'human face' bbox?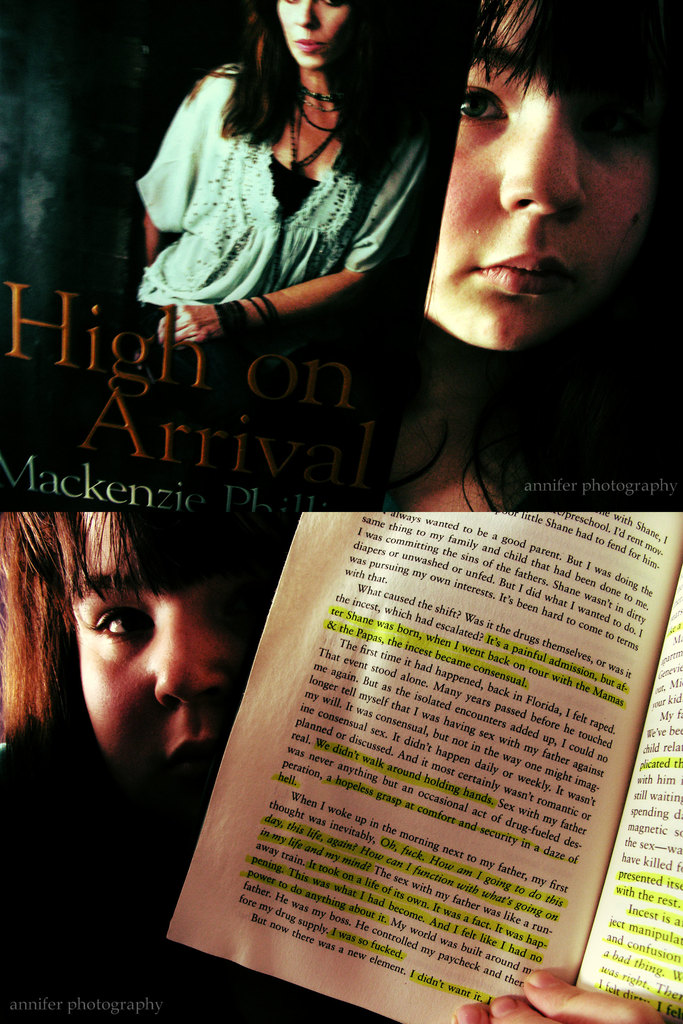
(left=422, top=0, right=652, bottom=349)
